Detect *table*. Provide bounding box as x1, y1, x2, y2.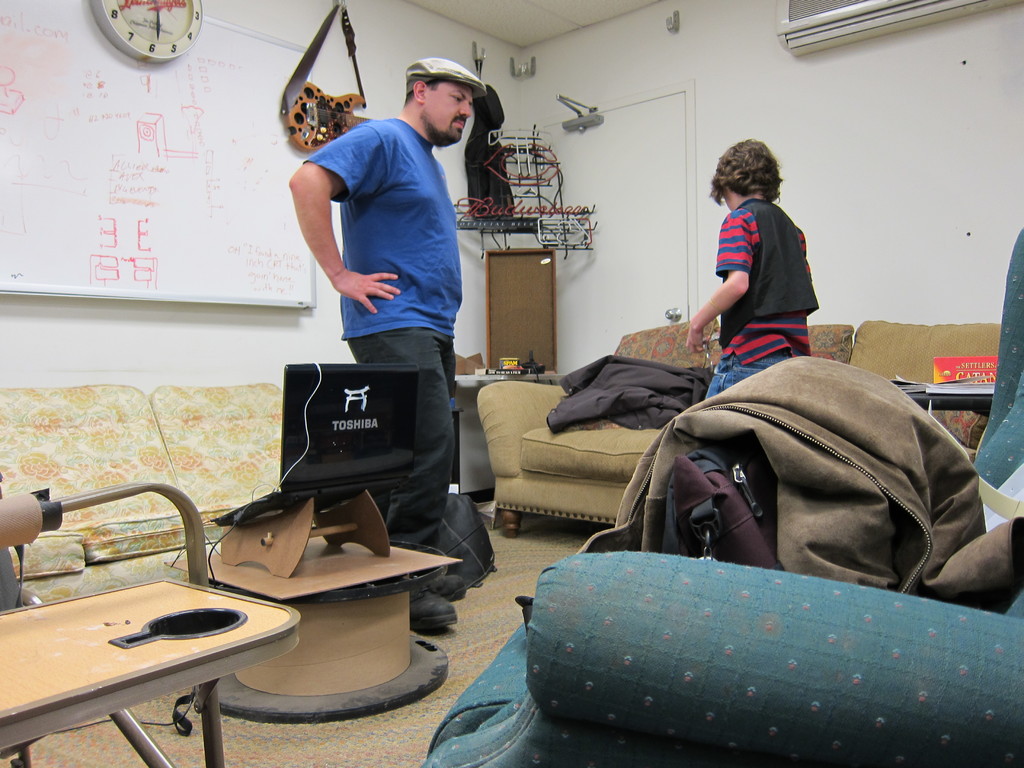
452, 367, 564, 385.
